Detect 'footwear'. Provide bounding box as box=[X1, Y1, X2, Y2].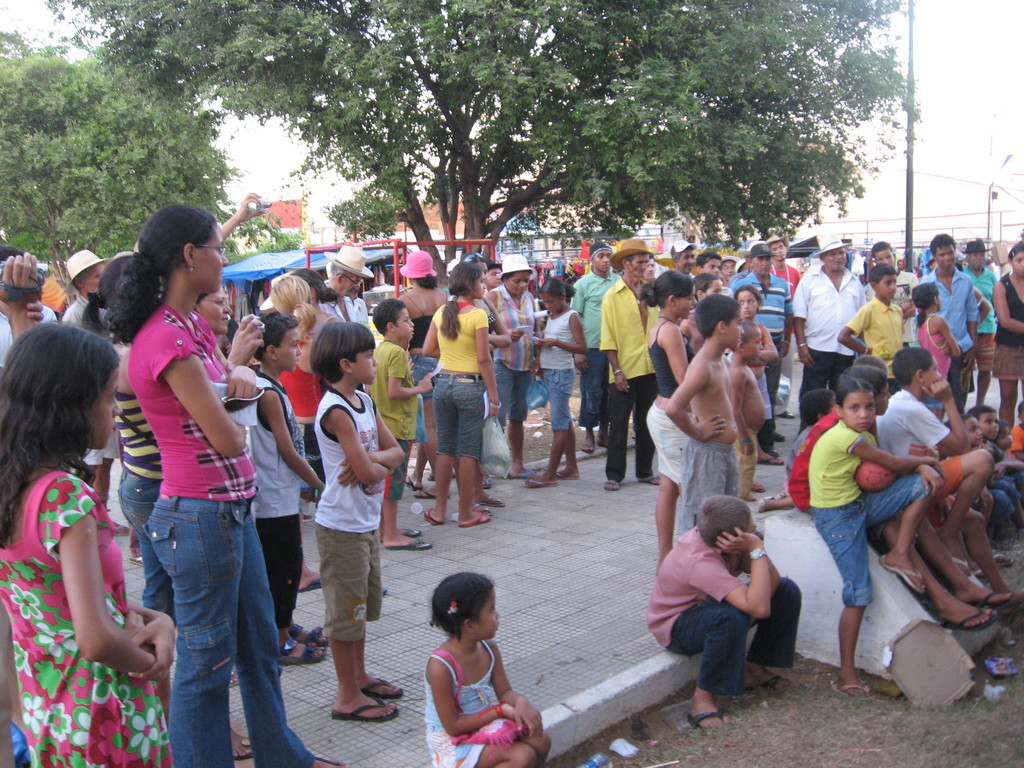
box=[540, 470, 579, 481].
